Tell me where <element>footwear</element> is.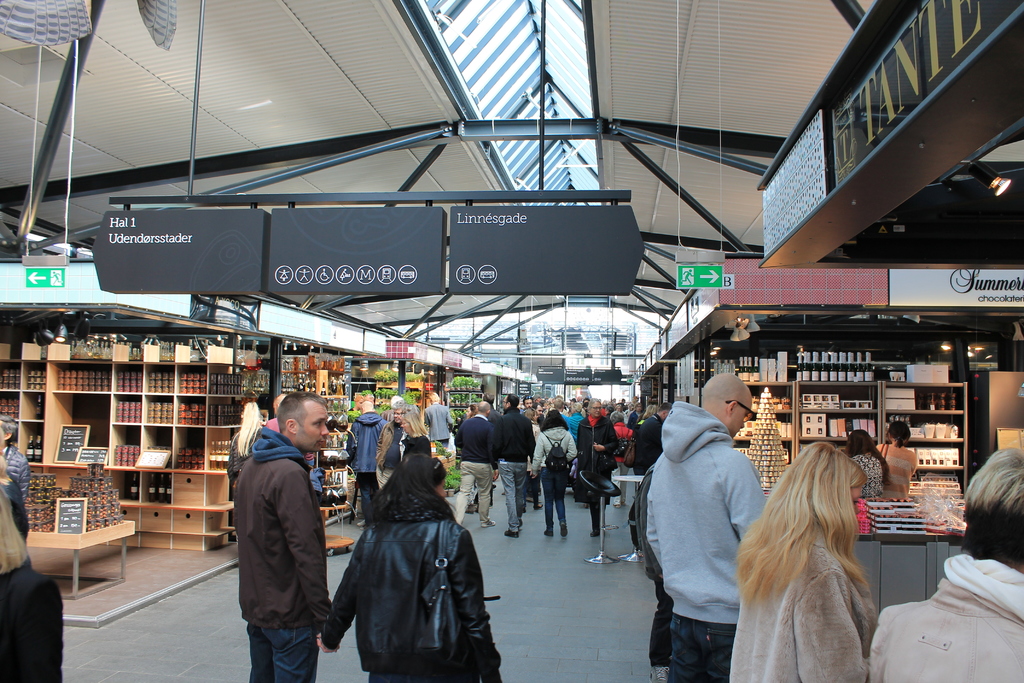
<element>footwear</element> is at (573, 497, 580, 504).
